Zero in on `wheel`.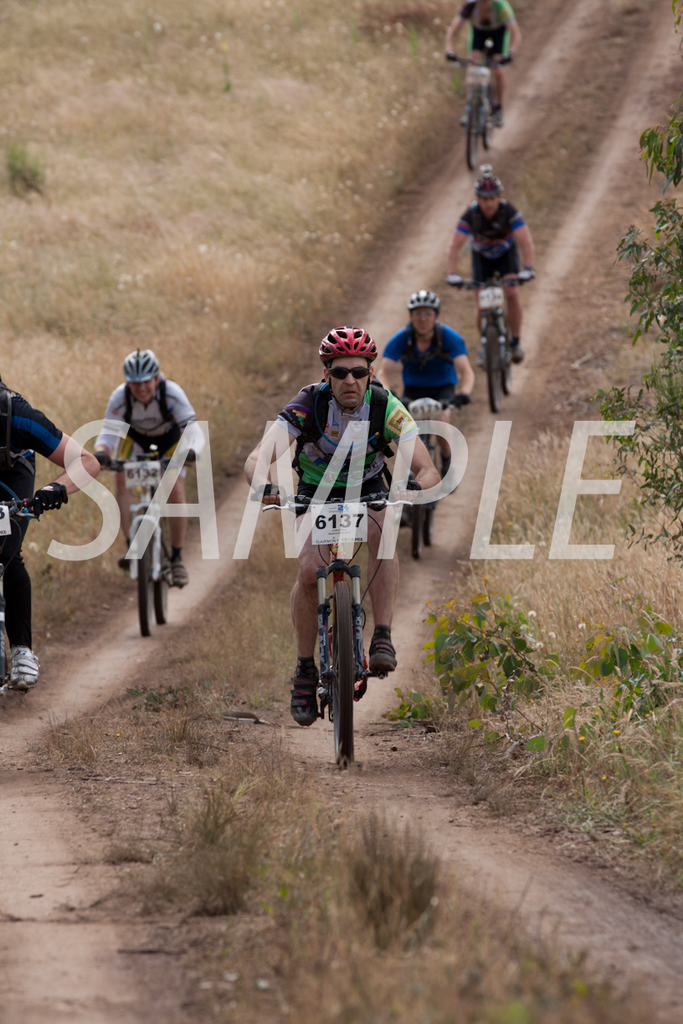
Zeroed in: detection(500, 340, 517, 400).
